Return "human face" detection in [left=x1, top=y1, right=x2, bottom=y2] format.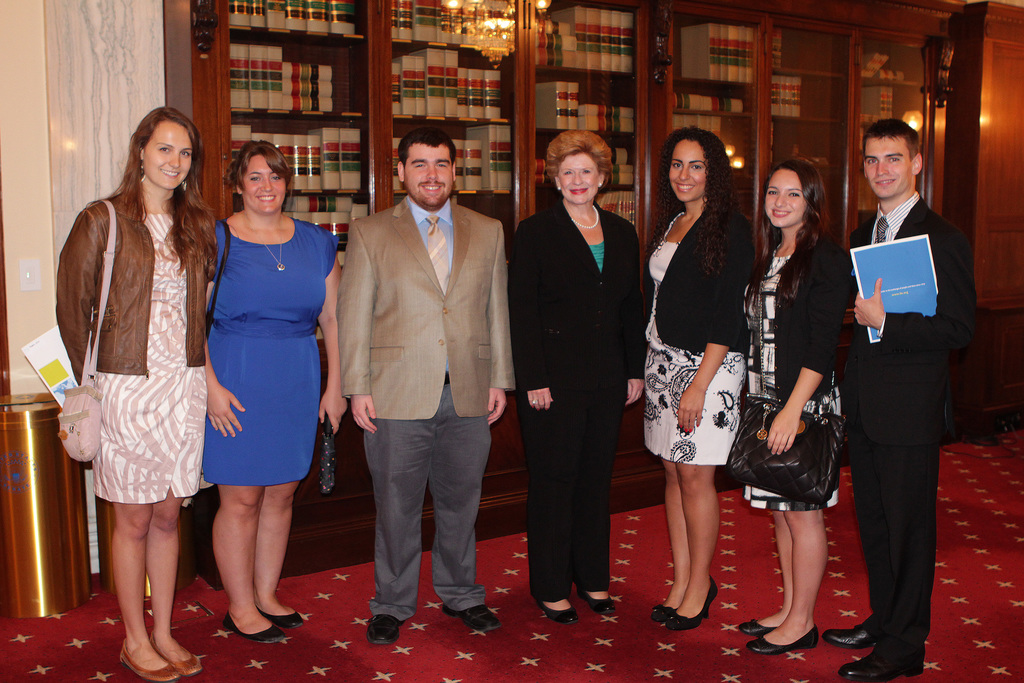
[left=561, top=148, right=600, bottom=209].
